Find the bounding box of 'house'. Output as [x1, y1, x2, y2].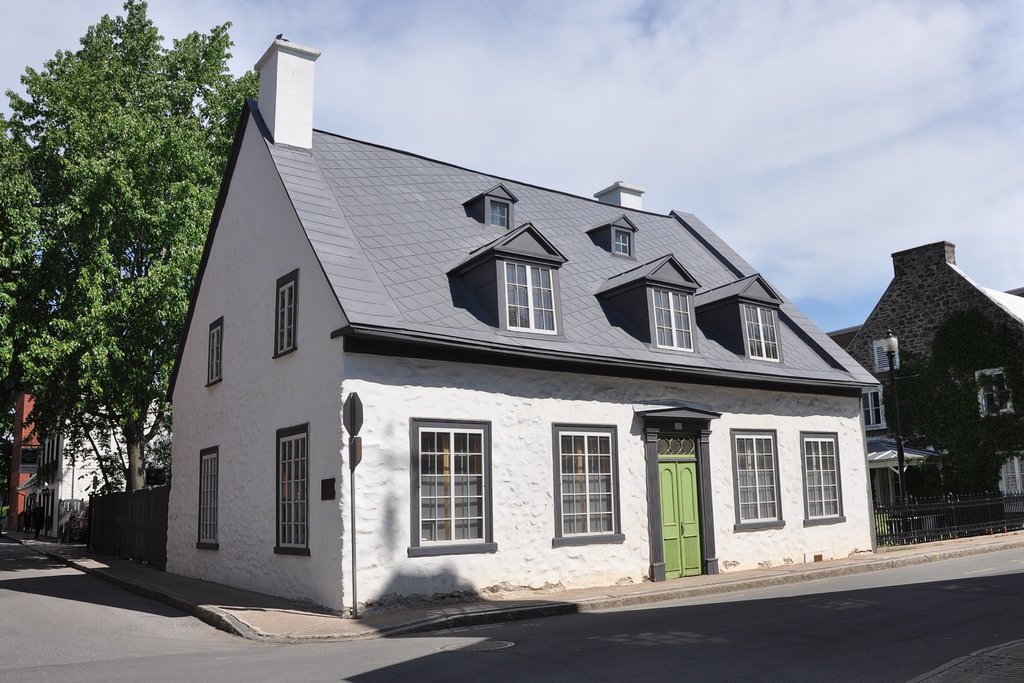
[6, 381, 42, 528].
